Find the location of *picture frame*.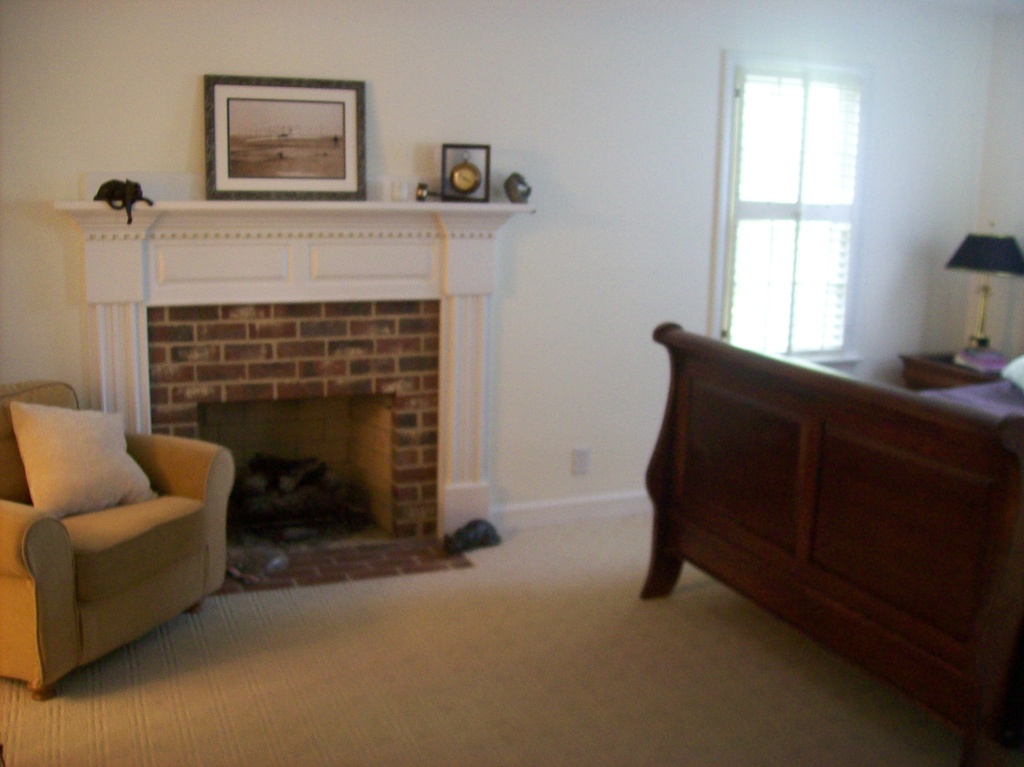
Location: 185,64,373,197.
